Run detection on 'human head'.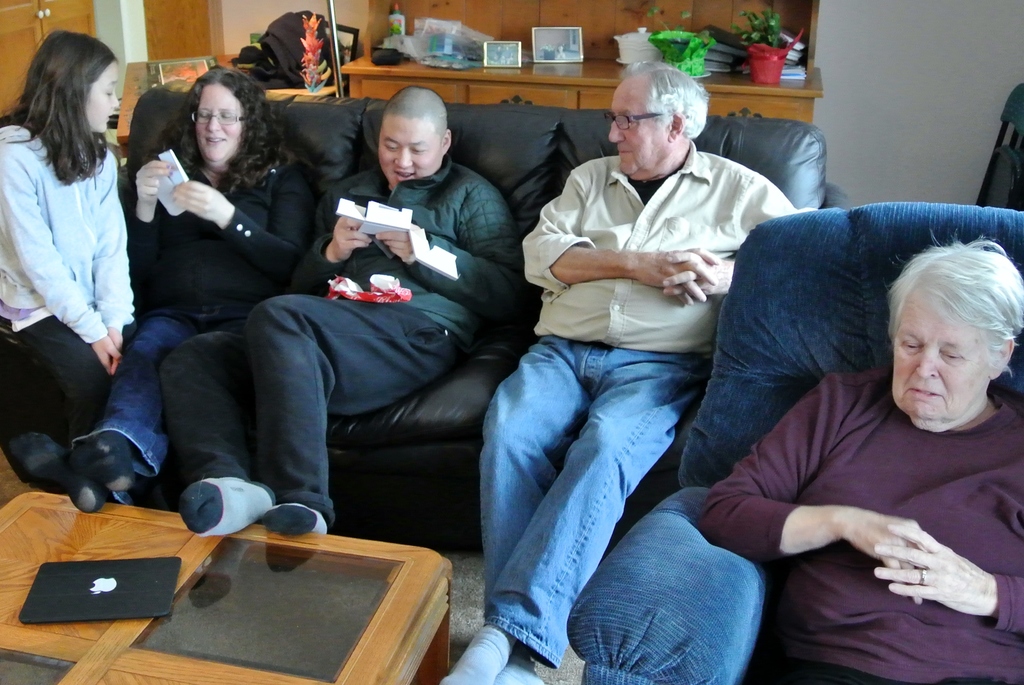
Result: 604 59 706 185.
